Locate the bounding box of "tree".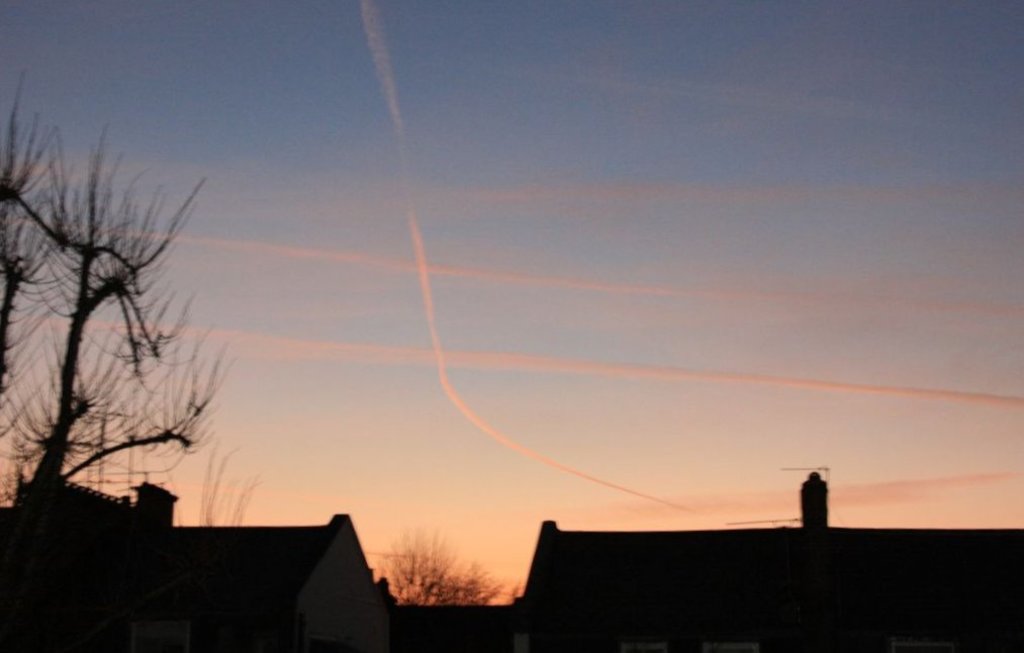
Bounding box: rect(365, 523, 533, 615).
